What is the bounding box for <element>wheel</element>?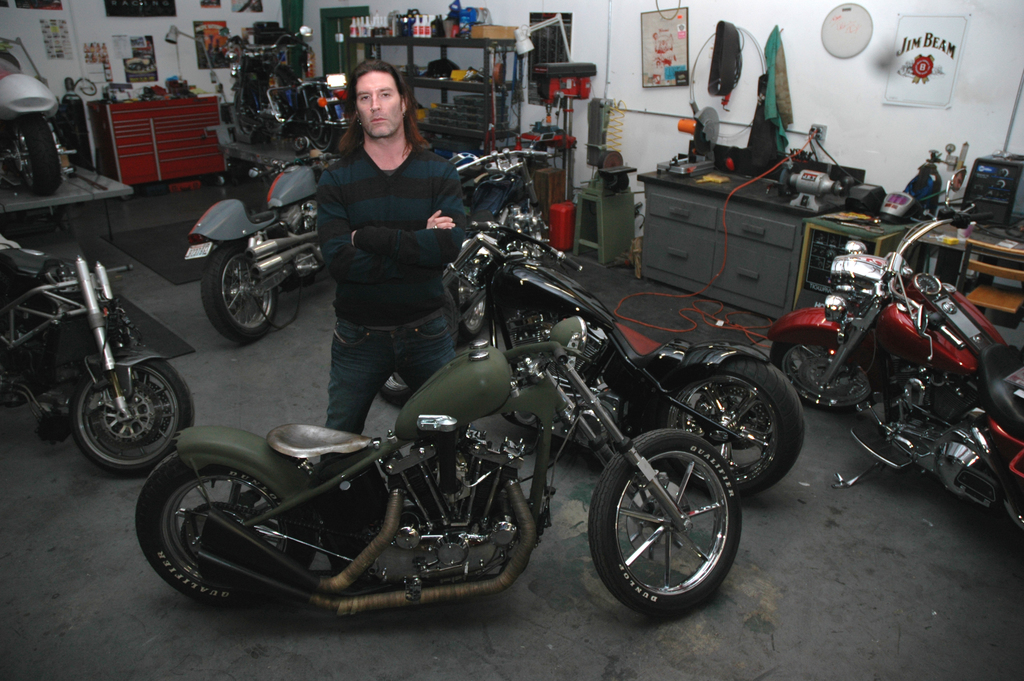
[770,341,880,406].
